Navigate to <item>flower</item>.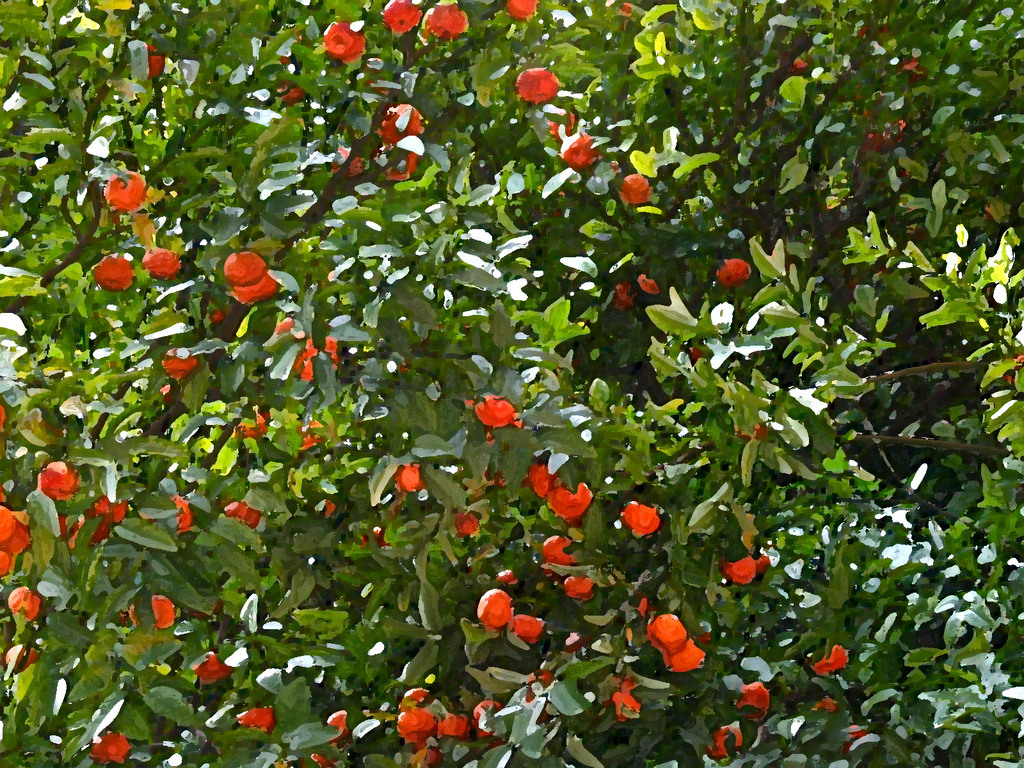
Navigation target: <box>380,0,419,37</box>.
